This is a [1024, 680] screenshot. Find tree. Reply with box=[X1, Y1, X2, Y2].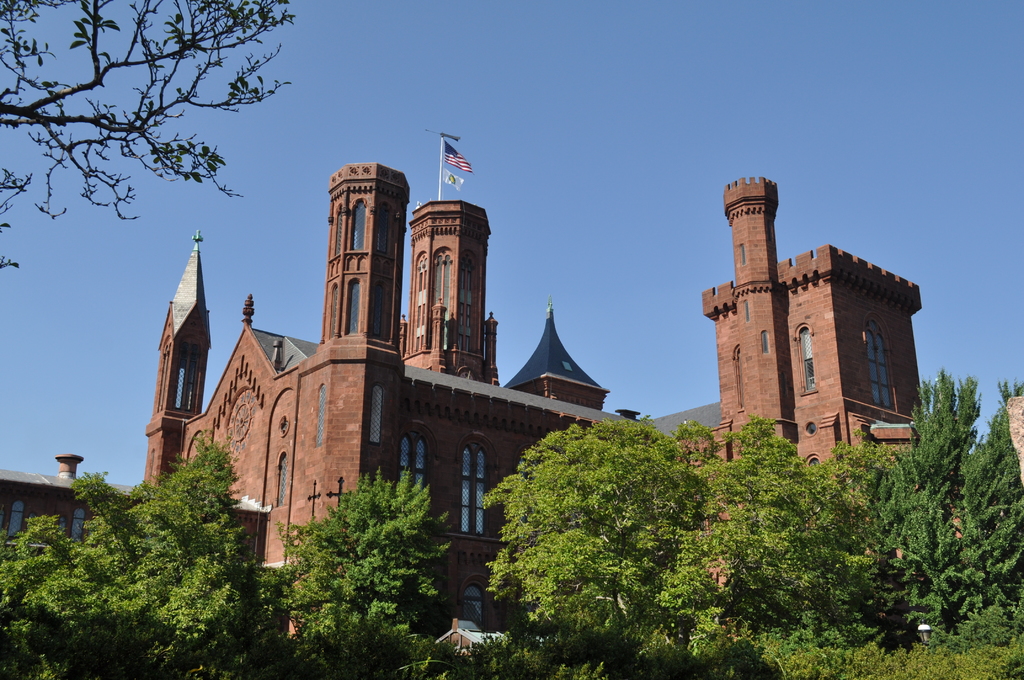
box=[0, 0, 298, 278].
